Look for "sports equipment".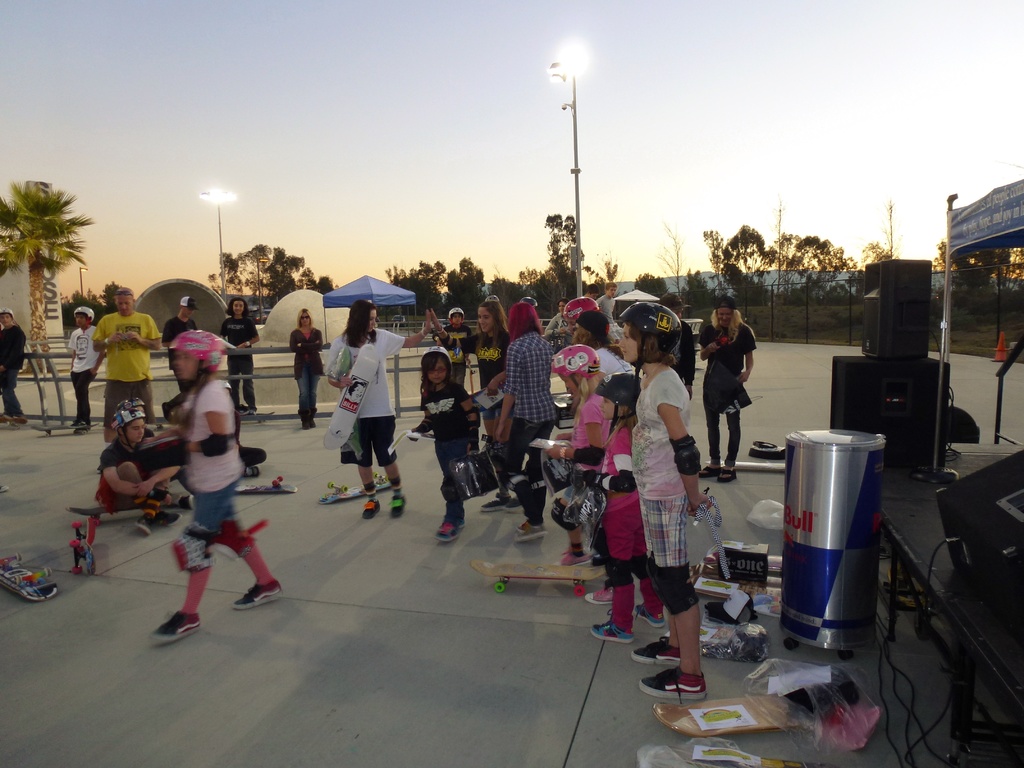
Found: (595, 373, 639, 426).
